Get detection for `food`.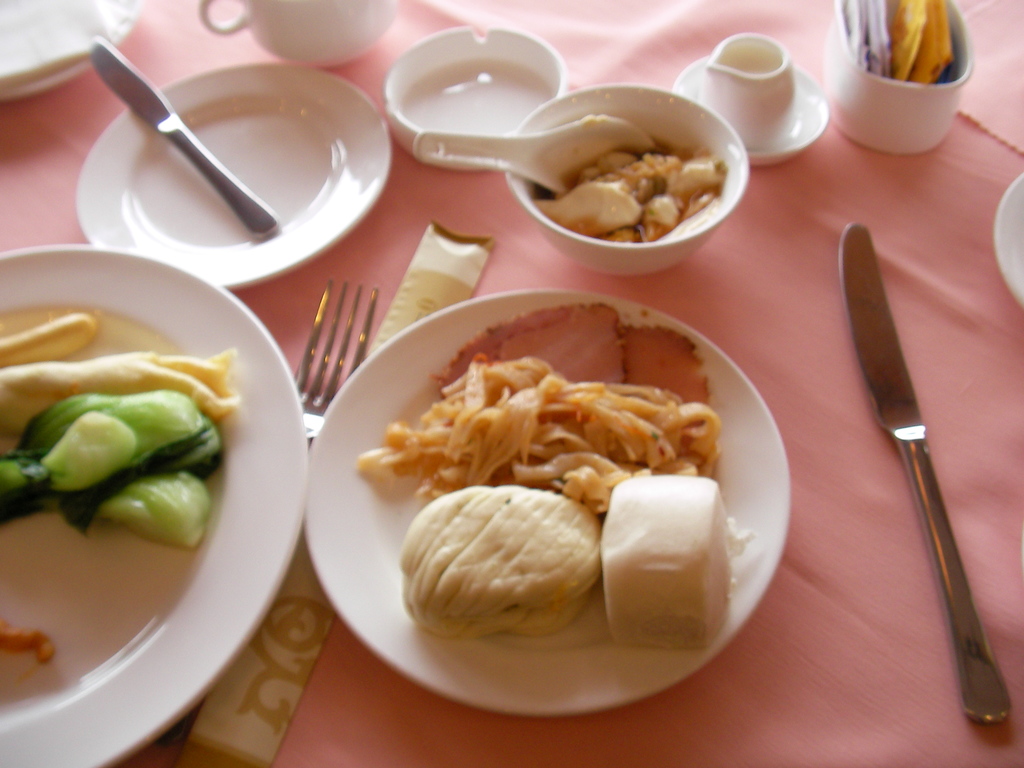
Detection: region(0, 308, 243, 545).
